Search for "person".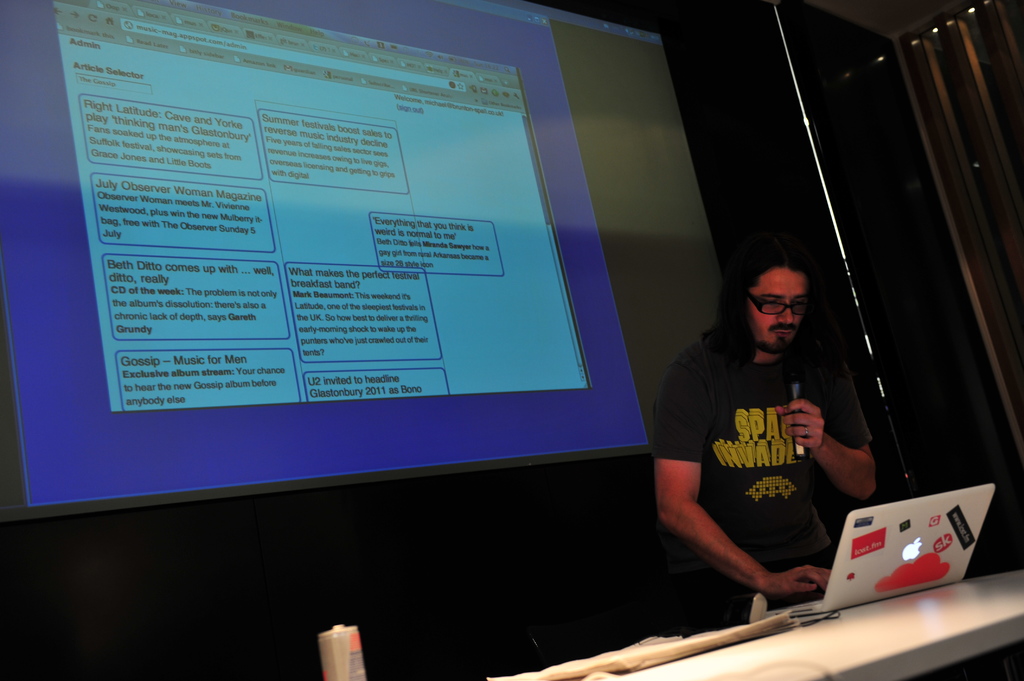
Found at [646,257,888,632].
